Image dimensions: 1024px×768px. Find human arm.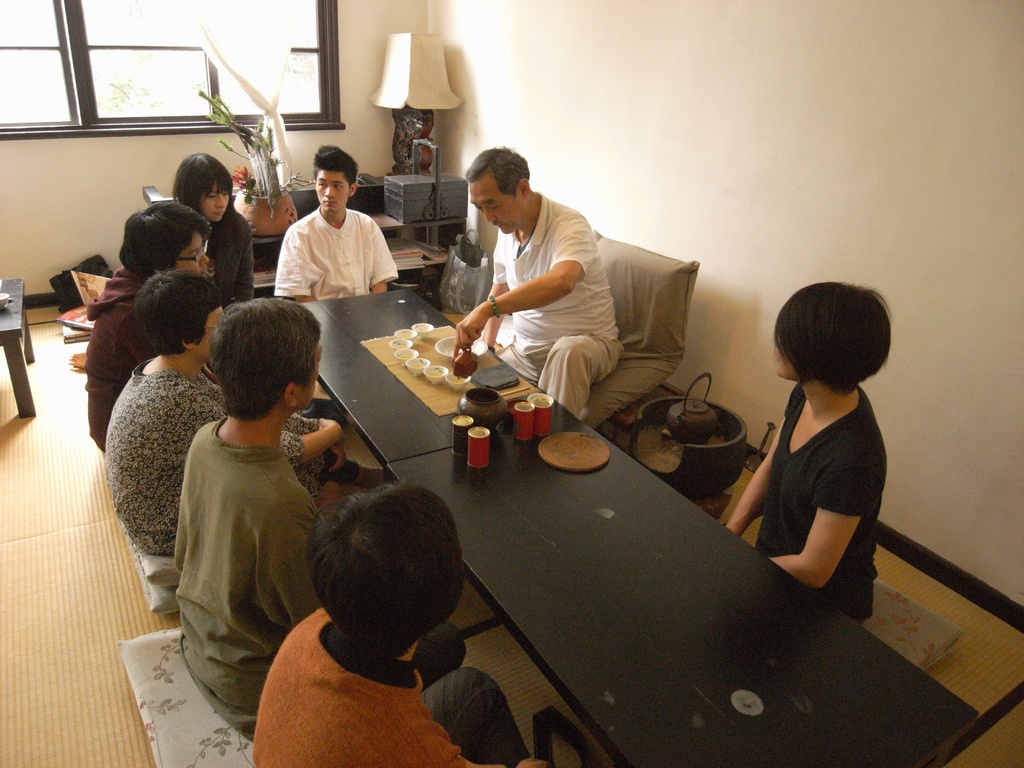
BBox(455, 209, 595, 353).
